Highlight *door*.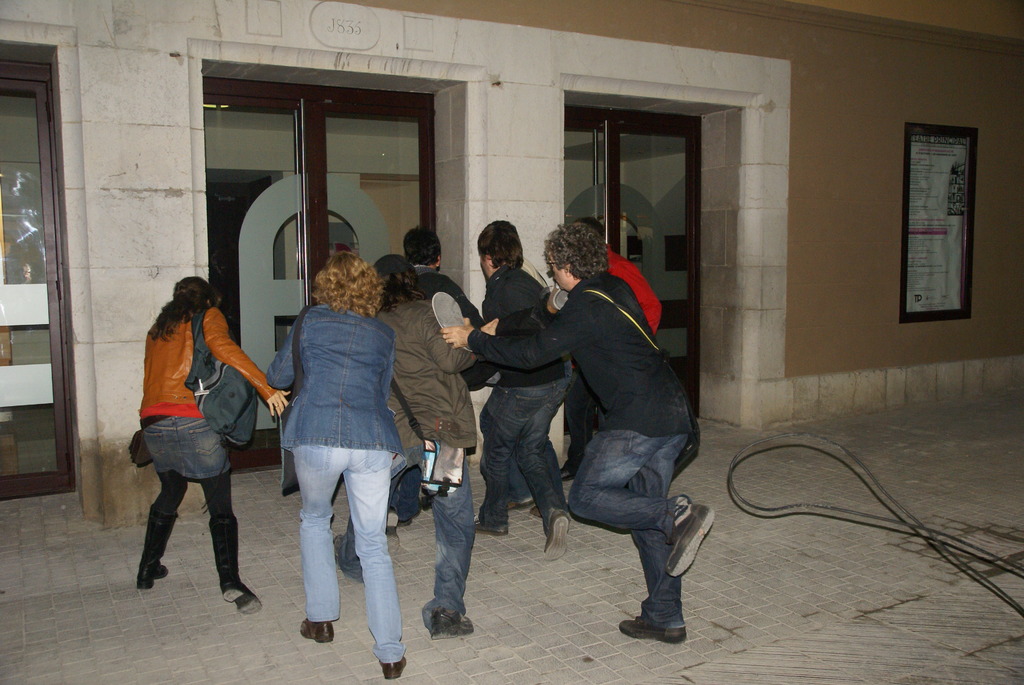
Highlighted region: box(0, 76, 76, 495).
